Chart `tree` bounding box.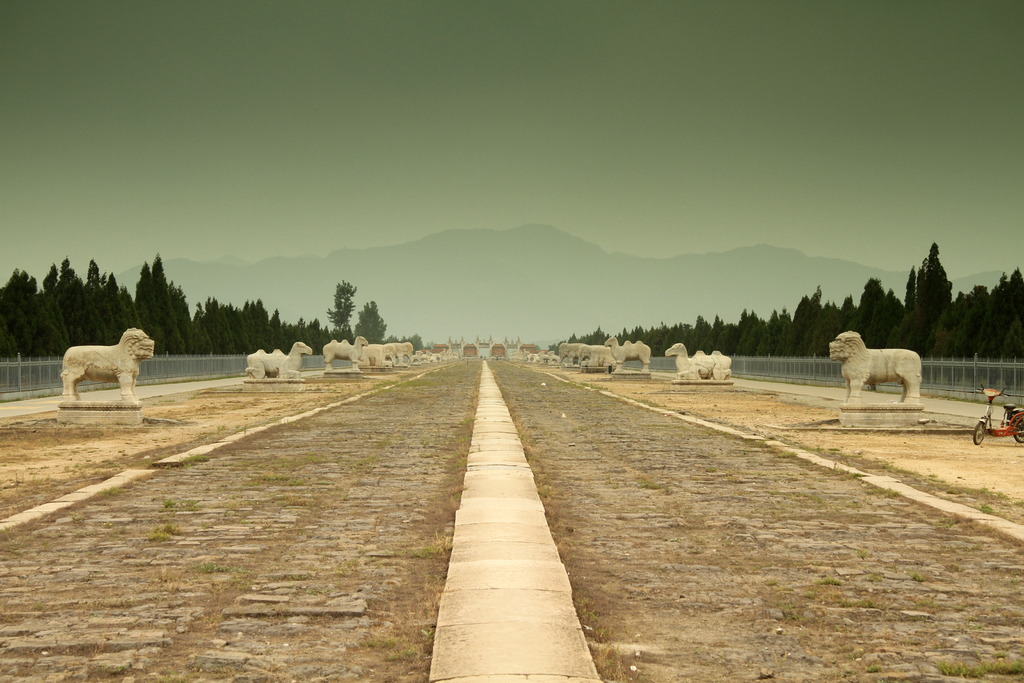
Charted: locate(682, 318, 705, 356).
